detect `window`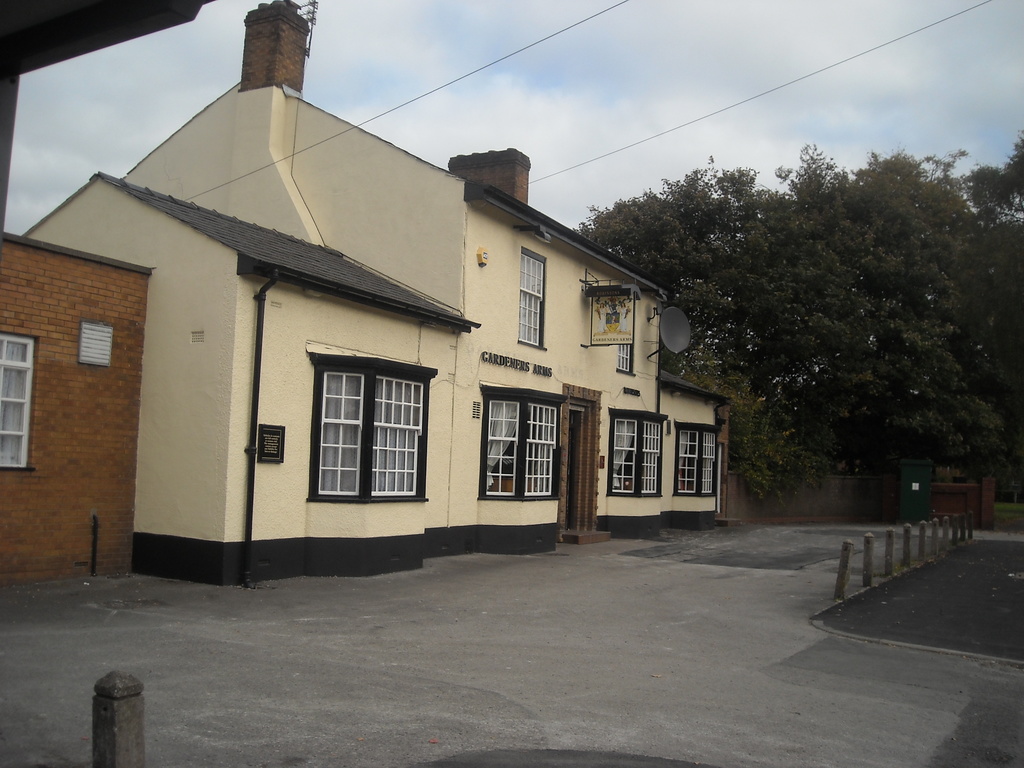
bbox(319, 368, 440, 509)
